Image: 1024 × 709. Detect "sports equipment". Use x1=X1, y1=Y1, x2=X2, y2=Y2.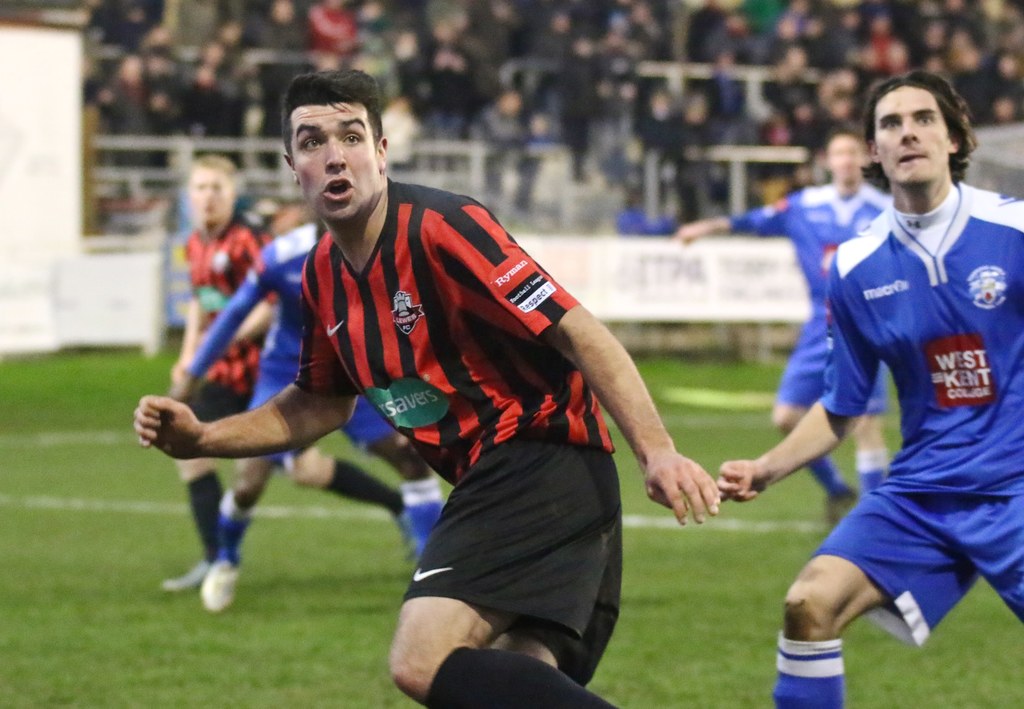
x1=399, y1=431, x2=623, y2=686.
